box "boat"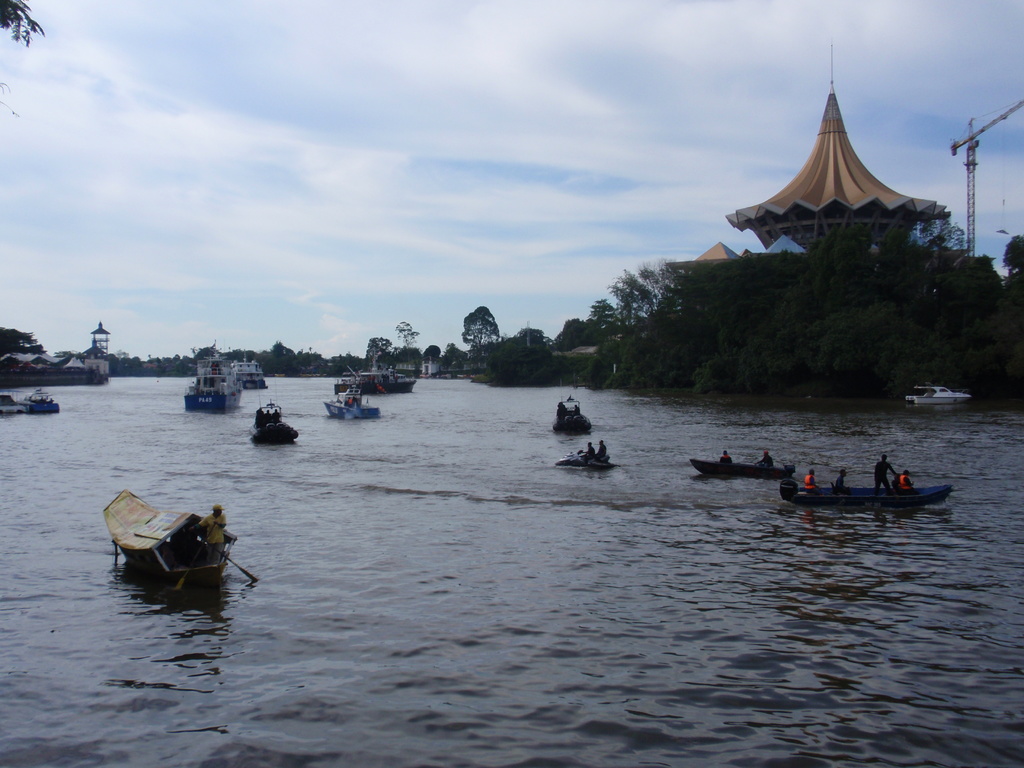
pyautogui.locateOnScreen(185, 356, 242, 415)
